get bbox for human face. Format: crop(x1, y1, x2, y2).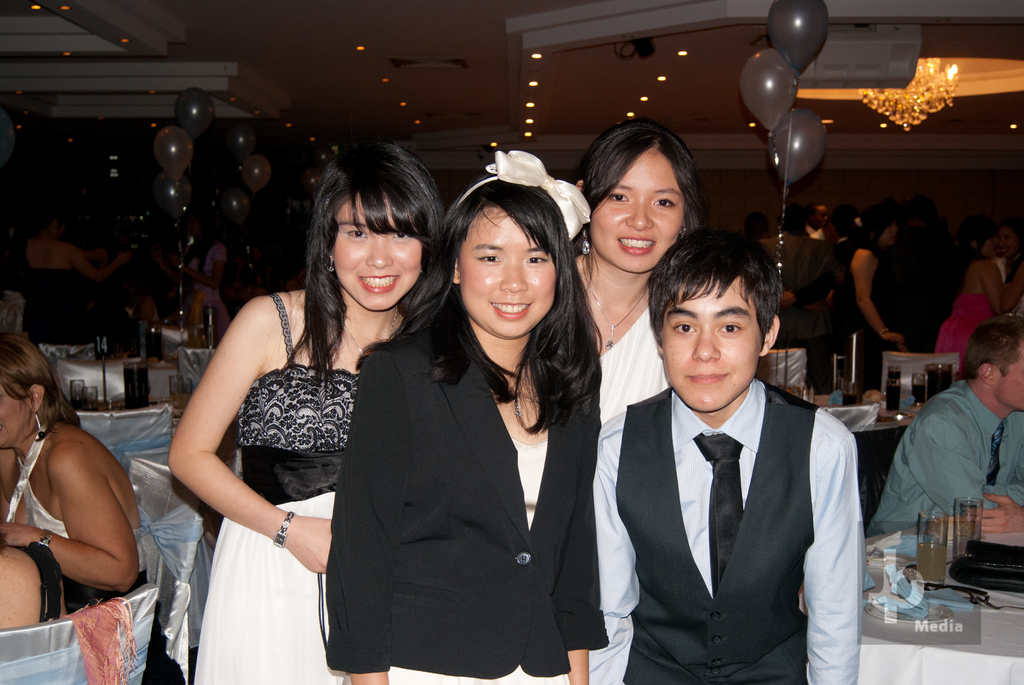
crop(657, 280, 762, 411).
